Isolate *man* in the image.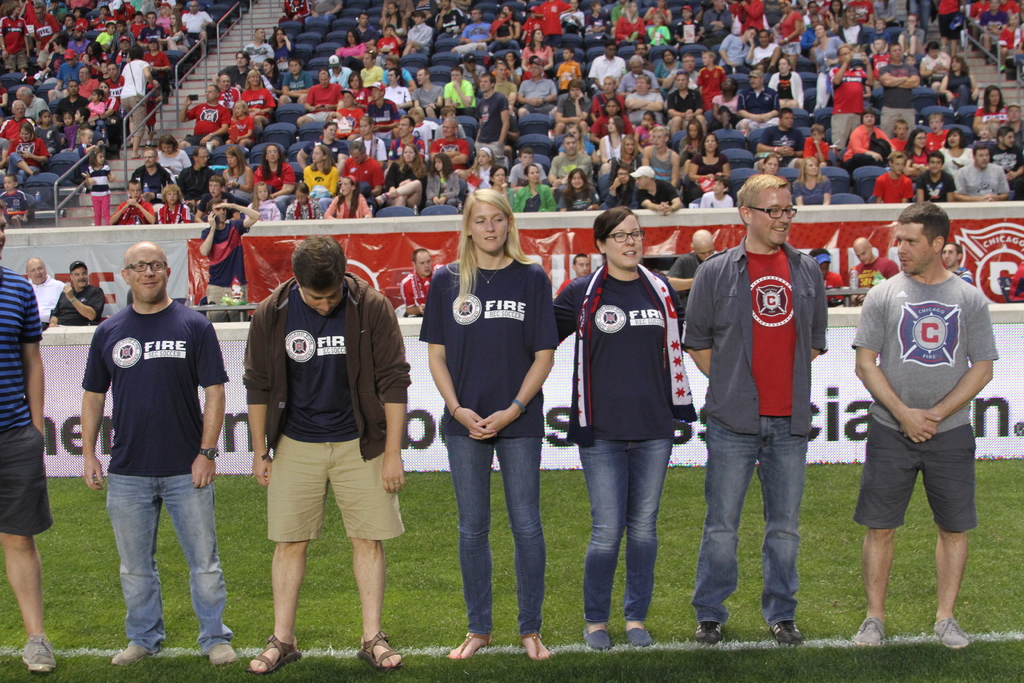
Isolated region: l=327, t=54, r=355, b=90.
